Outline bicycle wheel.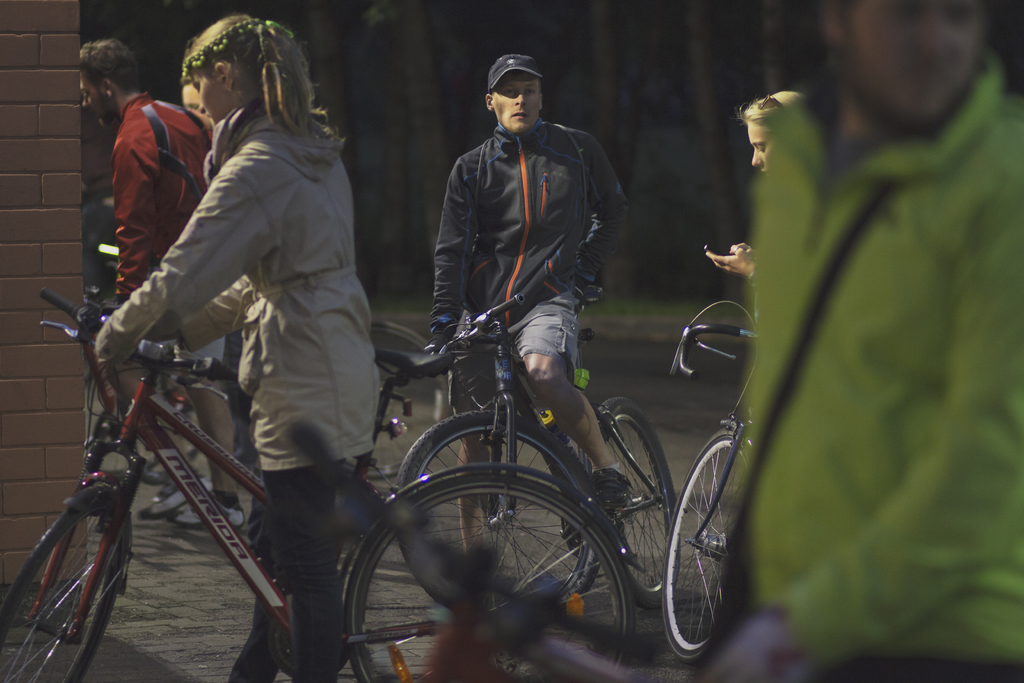
Outline: (349,472,637,682).
